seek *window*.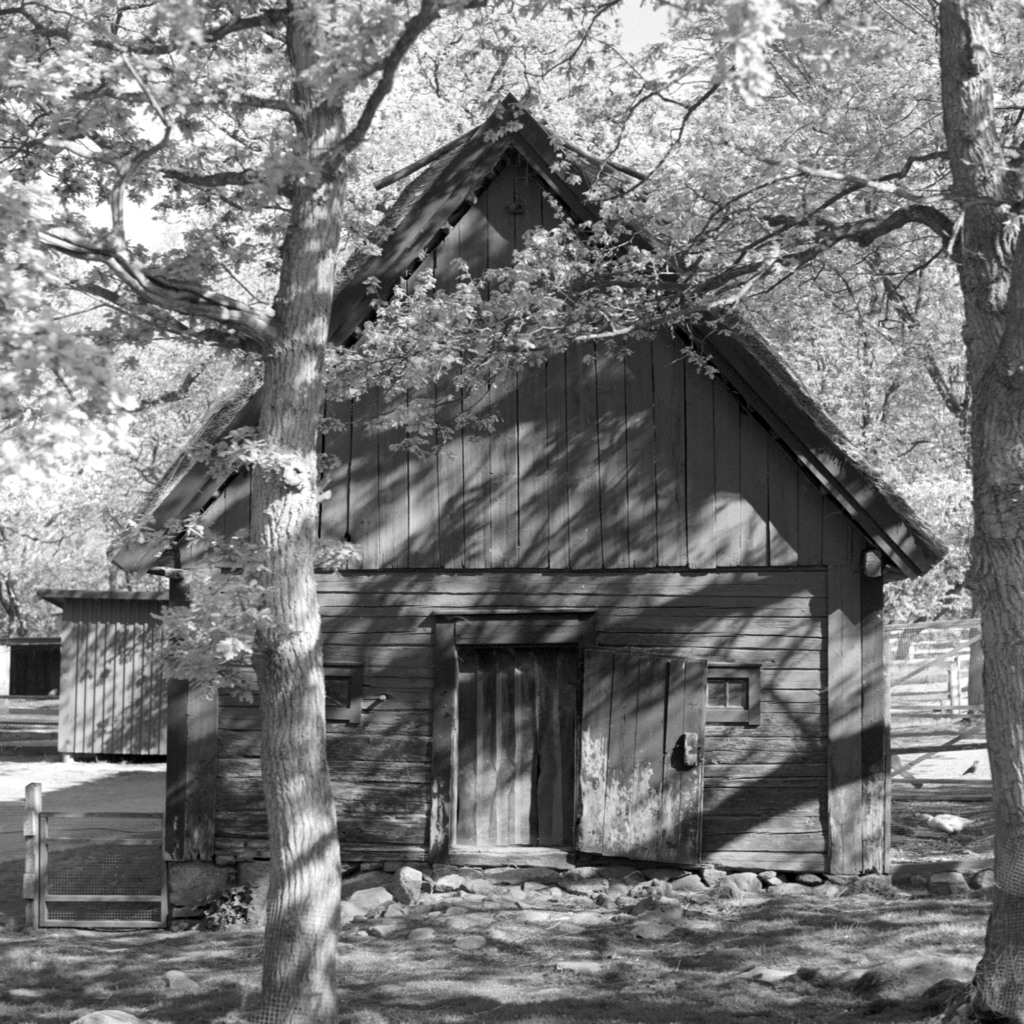
x1=326, y1=671, x2=368, y2=730.
